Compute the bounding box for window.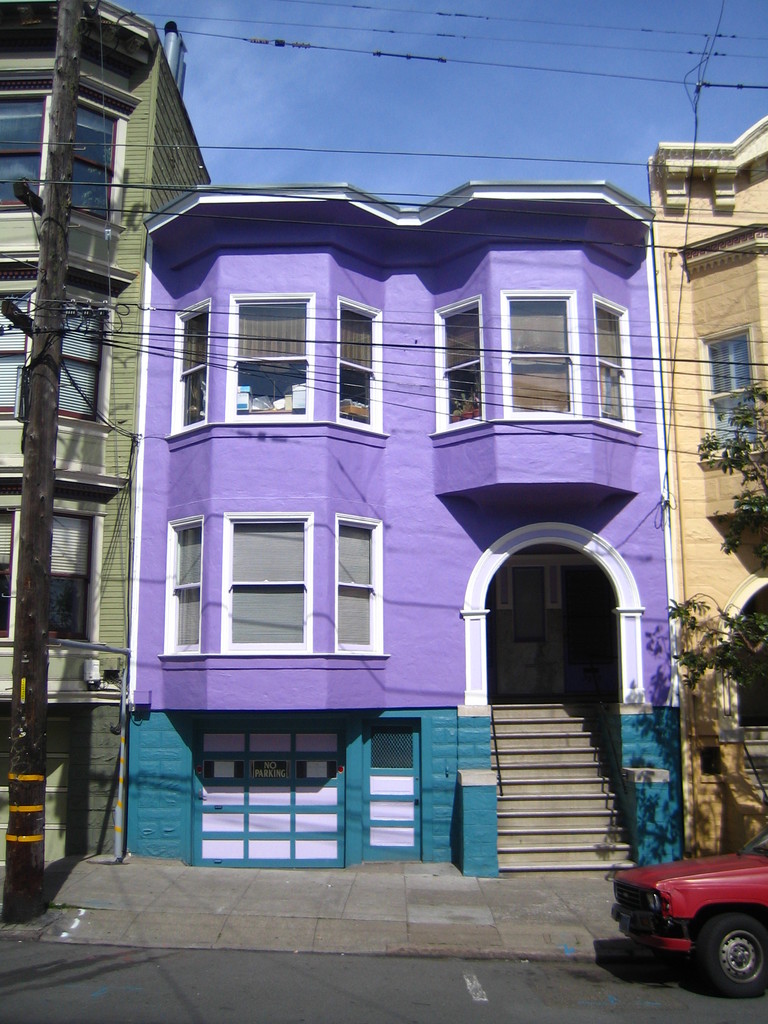
box=[337, 519, 380, 648].
